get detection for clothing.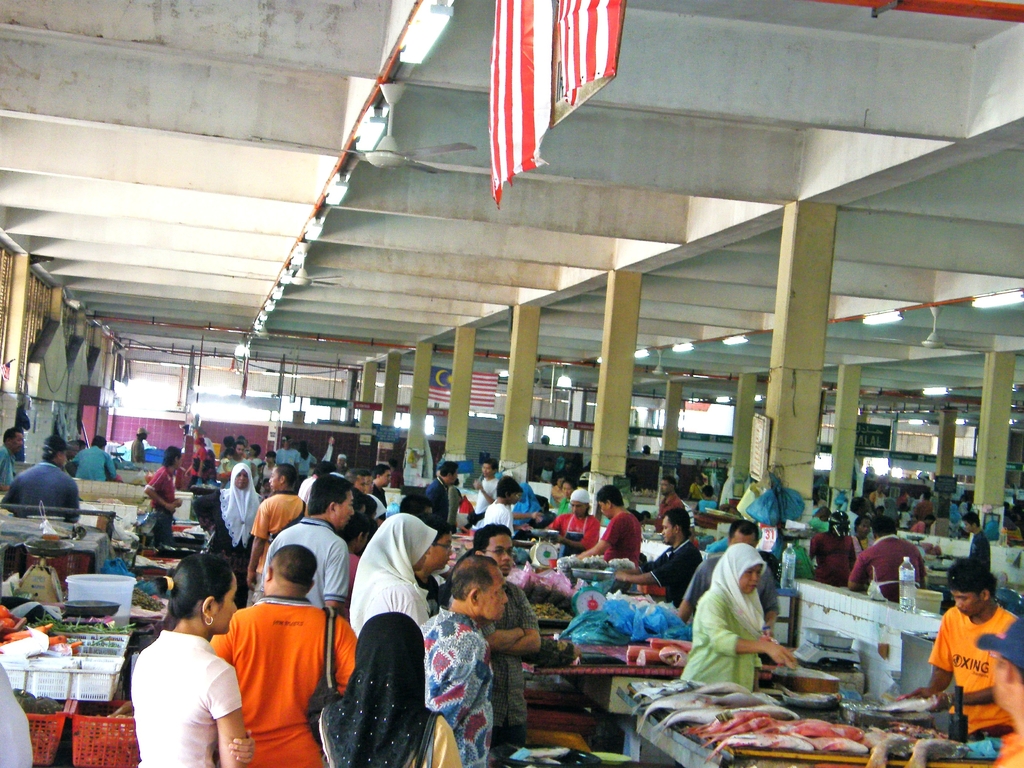
Detection: BBox(678, 590, 762, 689).
